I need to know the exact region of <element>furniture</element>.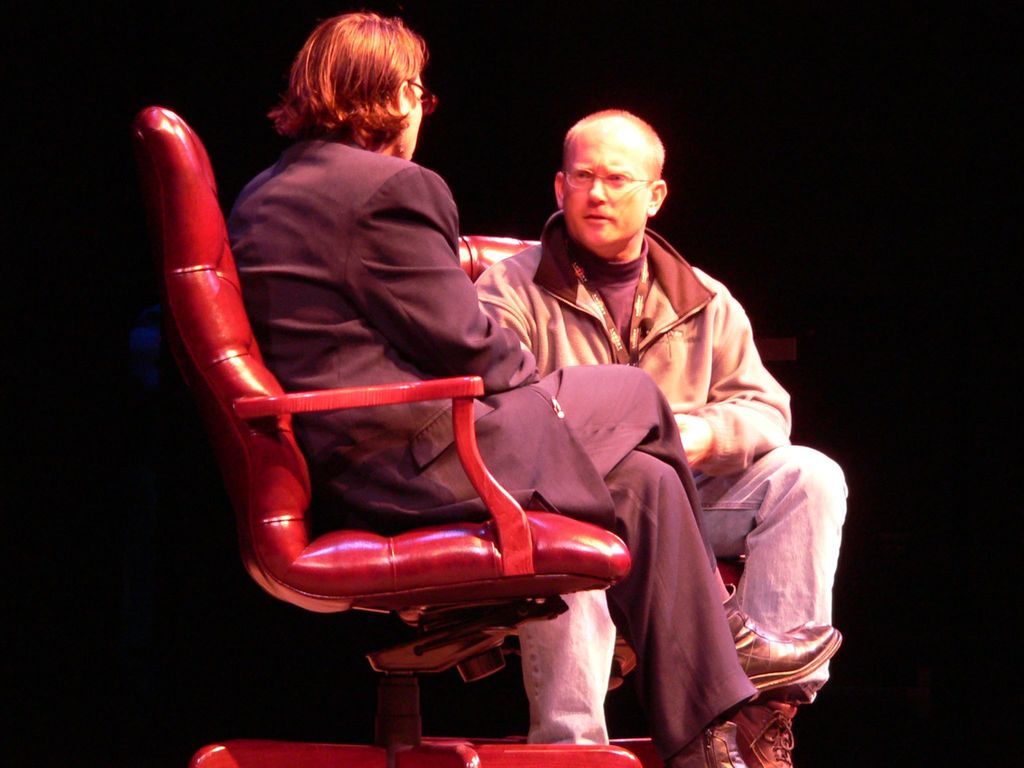
Region: 456:234:756:767.
